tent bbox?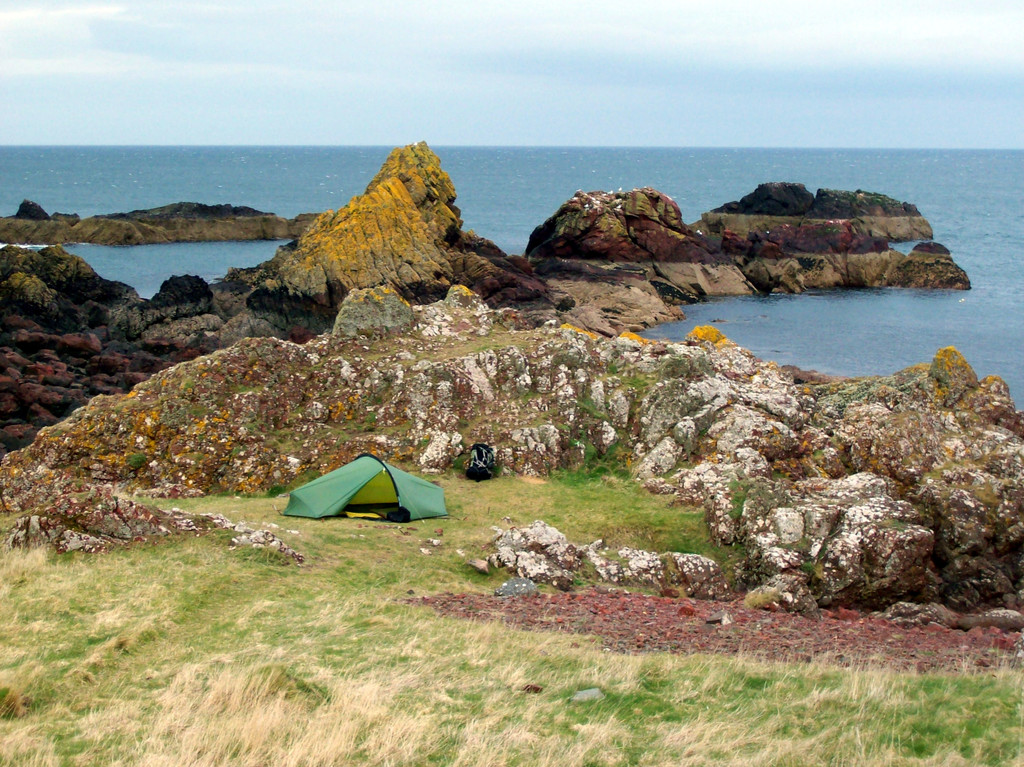
x1=272 y1=448 x2=449 y2=529
